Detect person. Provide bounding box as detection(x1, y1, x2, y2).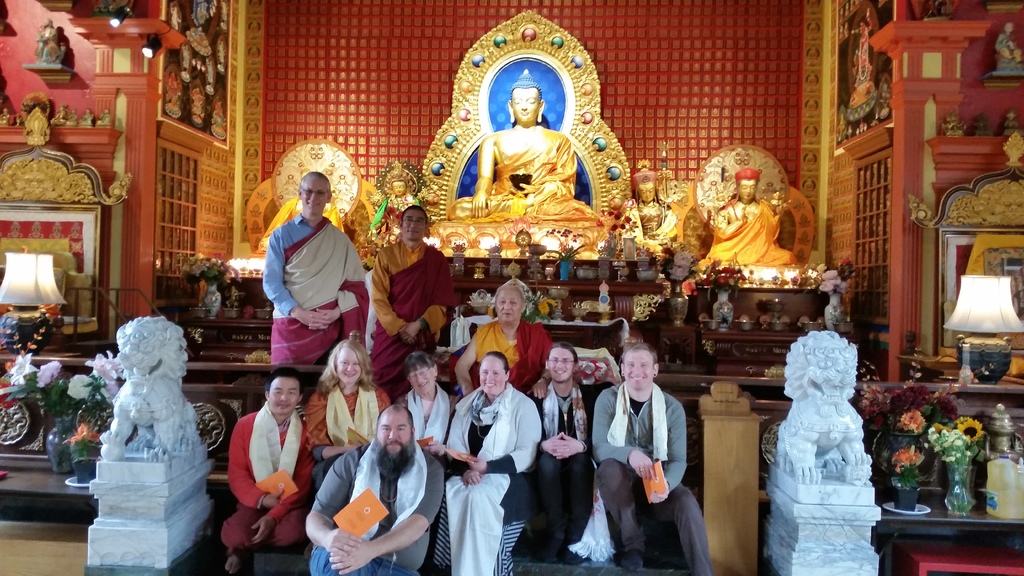
detection(369, 170, 424, 255).
